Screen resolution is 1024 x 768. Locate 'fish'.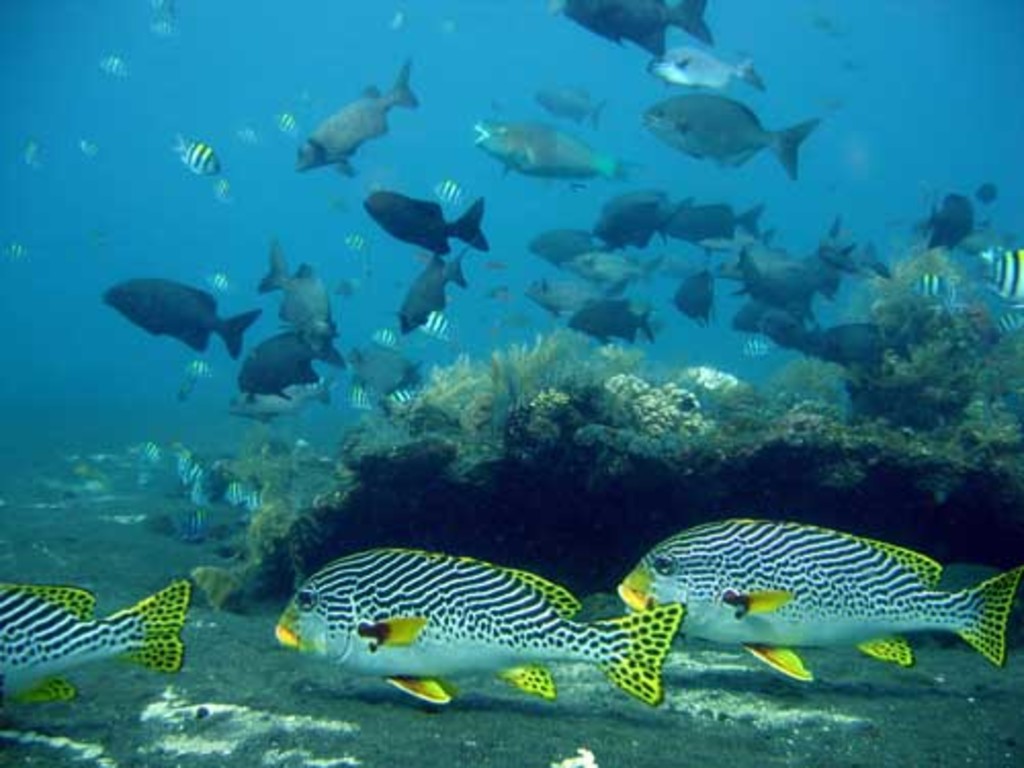
rect(1001, 305, 1022, 340).
